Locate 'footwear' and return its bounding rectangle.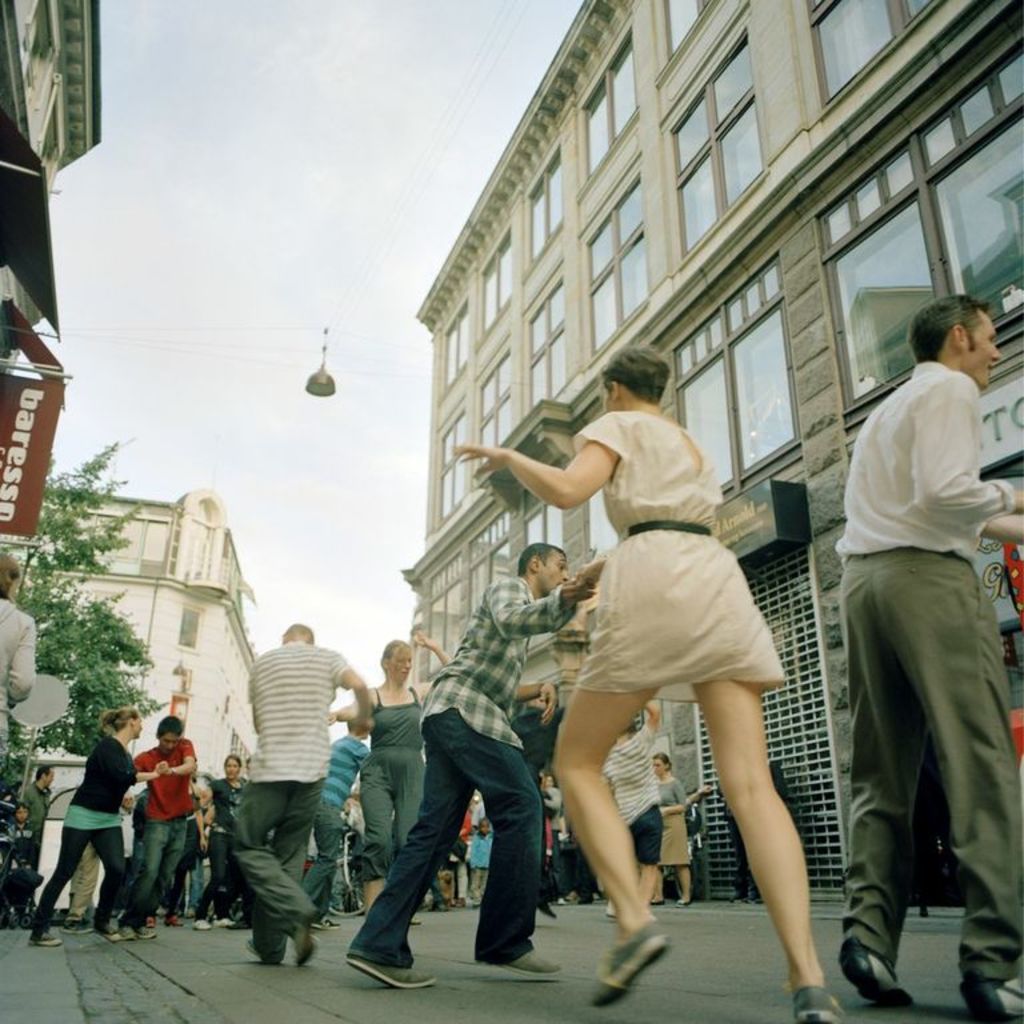
24/928/61/951.
